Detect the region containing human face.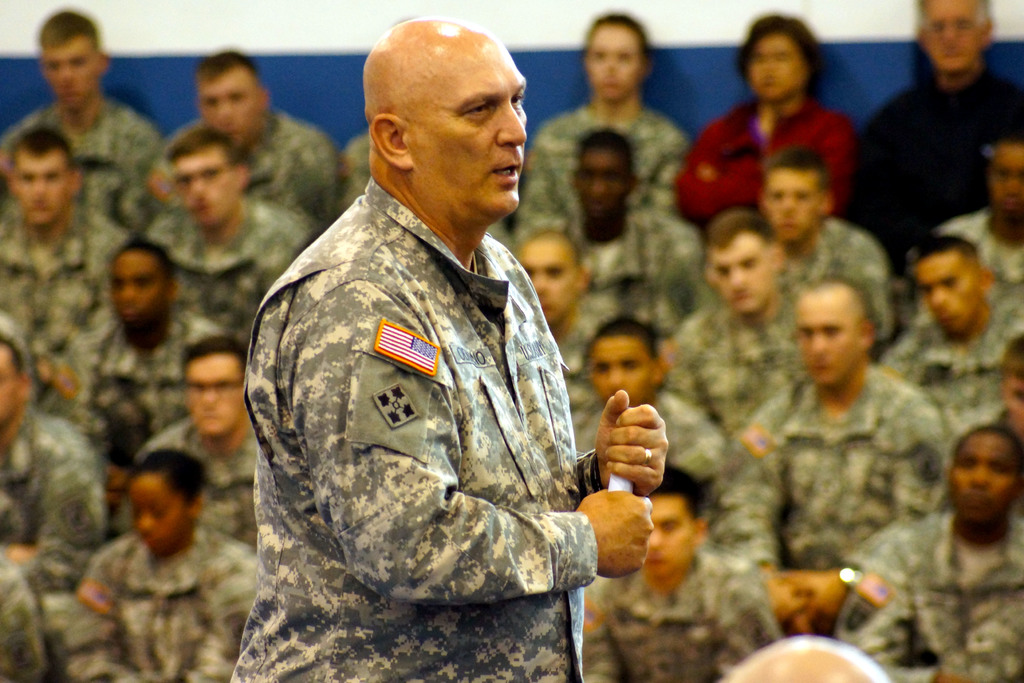
region(705, 227, 774, 315).
